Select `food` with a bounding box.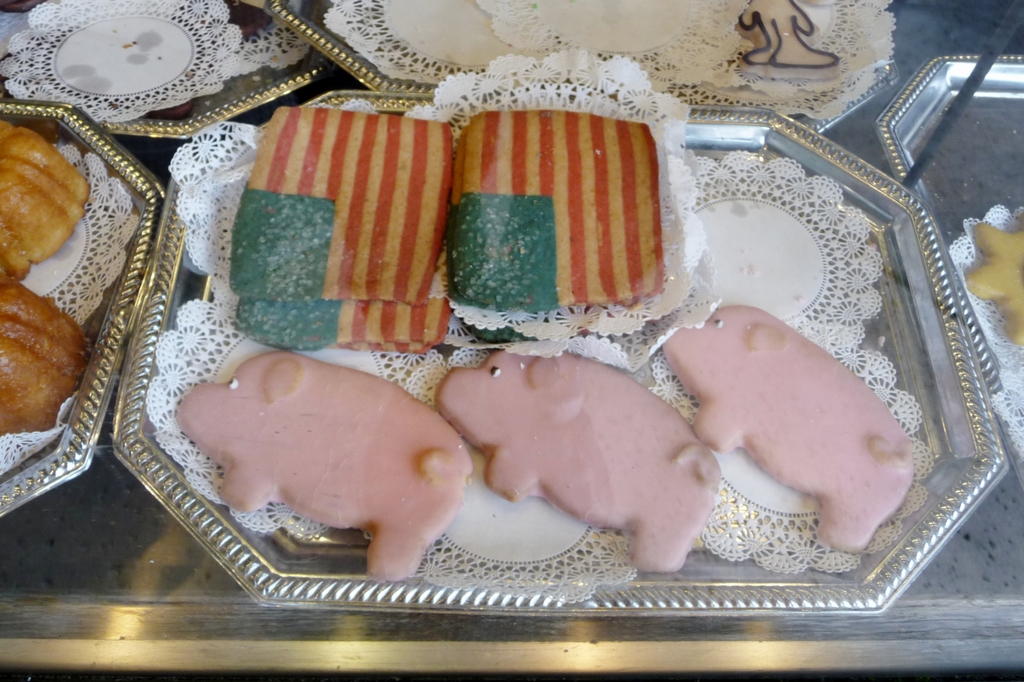
<bbox>964, 221, 1023, 361</bbox>.
